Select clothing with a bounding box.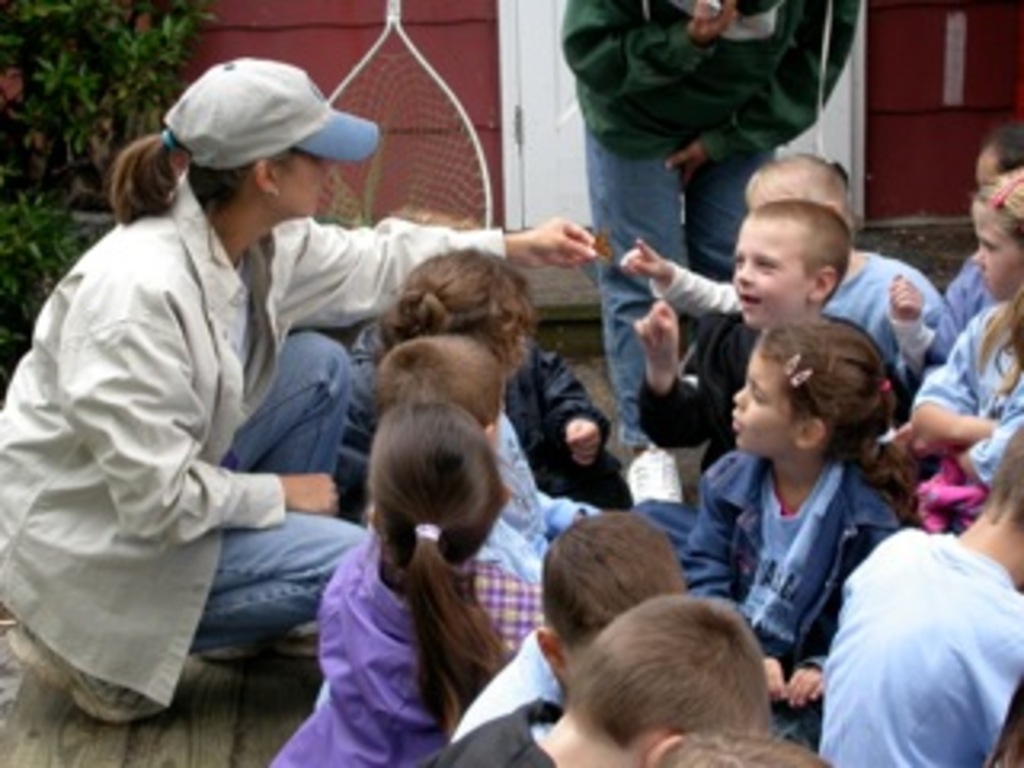
<box>656,285,880,486</box>.
